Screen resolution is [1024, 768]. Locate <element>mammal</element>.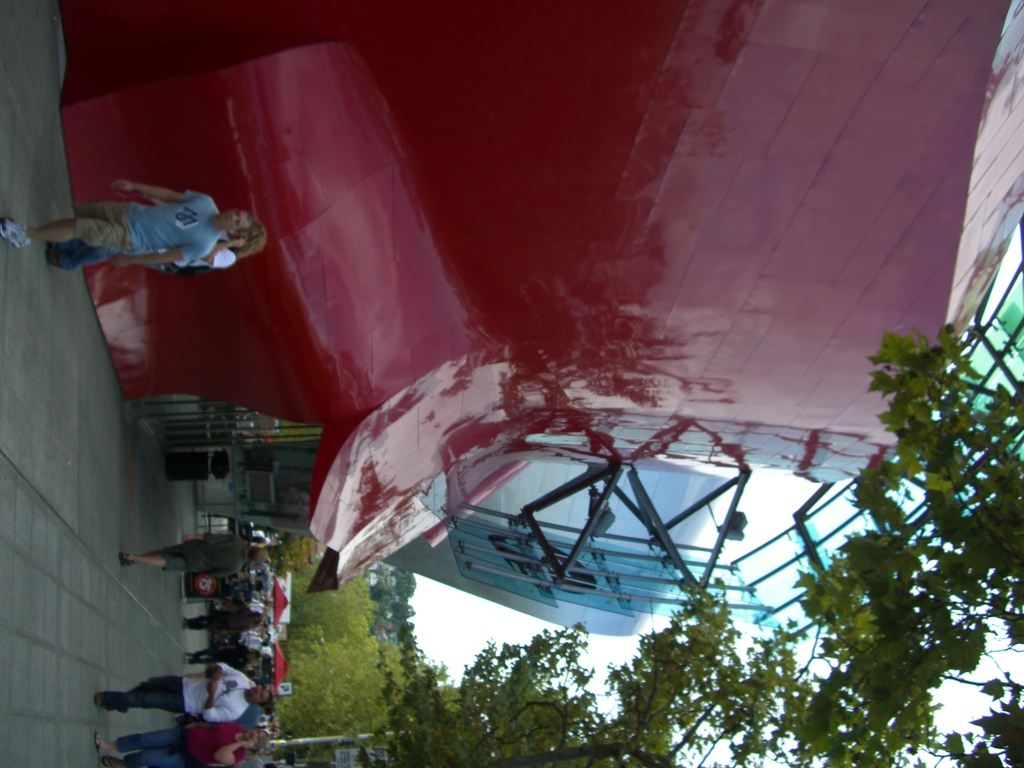
[184,582,266,604].
